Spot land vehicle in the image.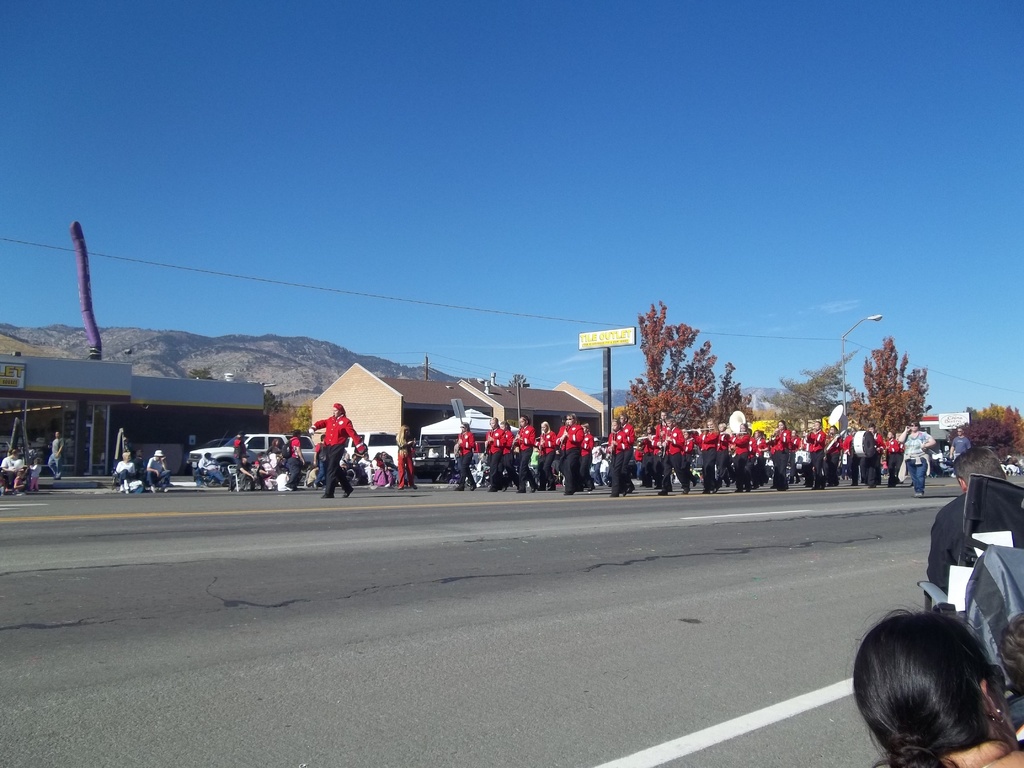
land vehicle found at Rect(319, 434, 401, 467).
